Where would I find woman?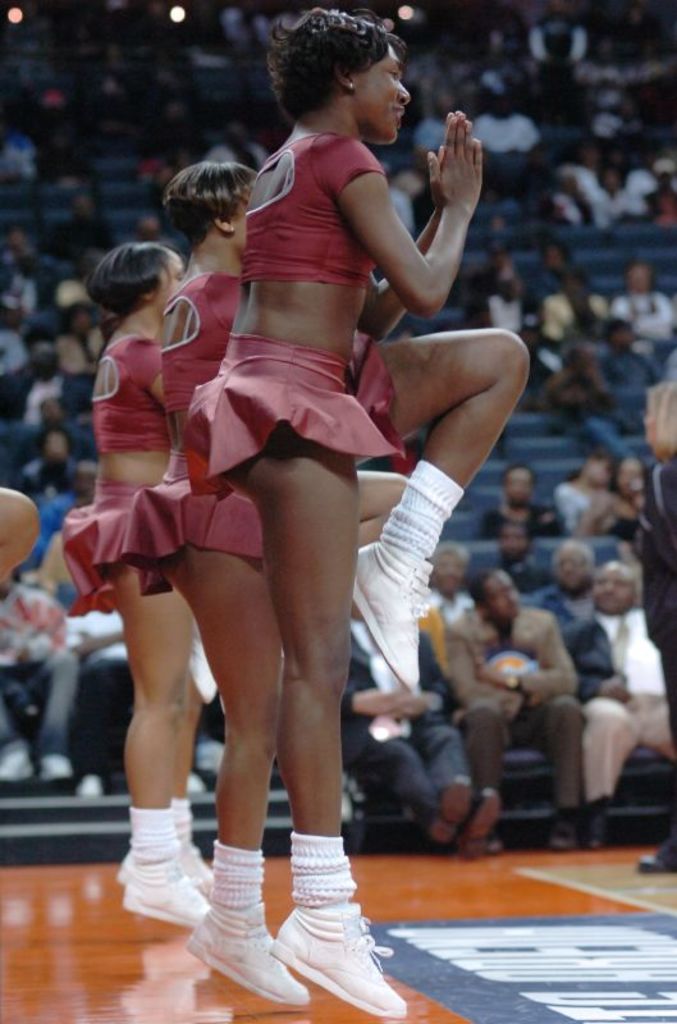
At Rect(56, 236, 227, 924).
